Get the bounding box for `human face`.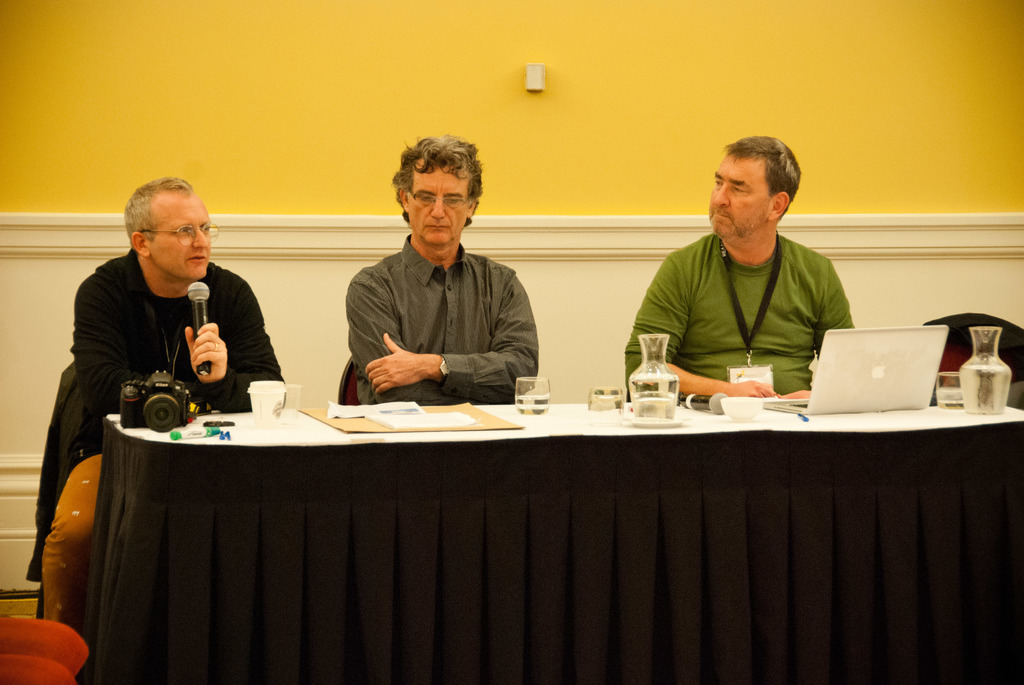
(404, 170, 471, 242).
